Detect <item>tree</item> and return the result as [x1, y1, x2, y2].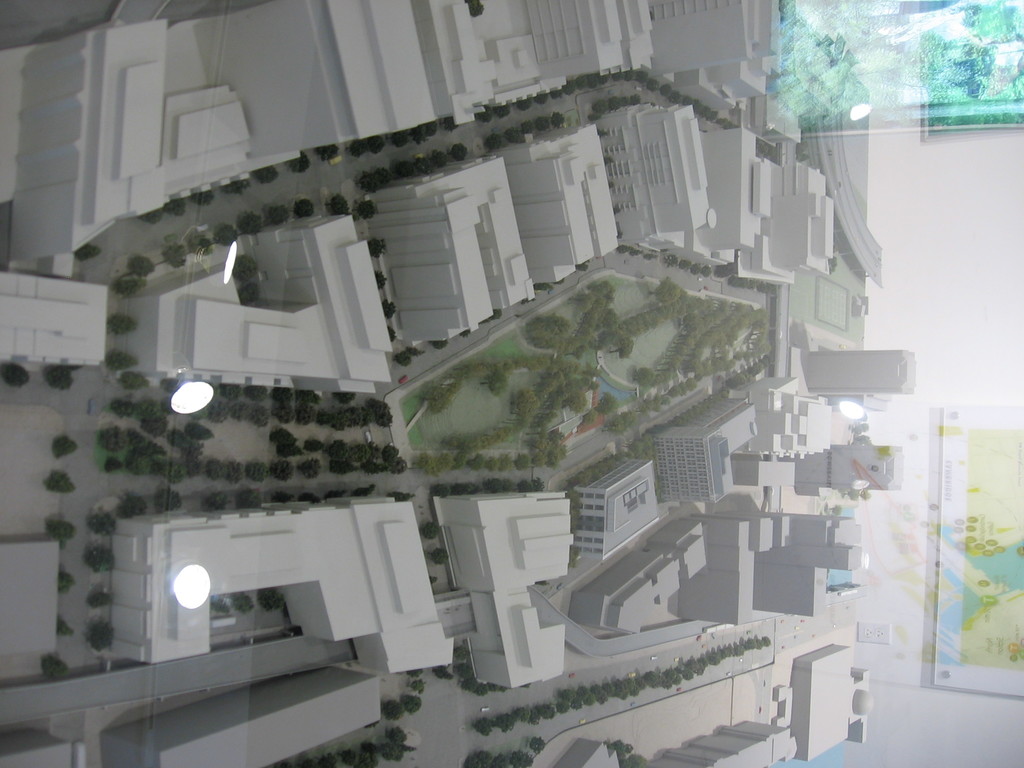
[372, 265, 388, 294].
